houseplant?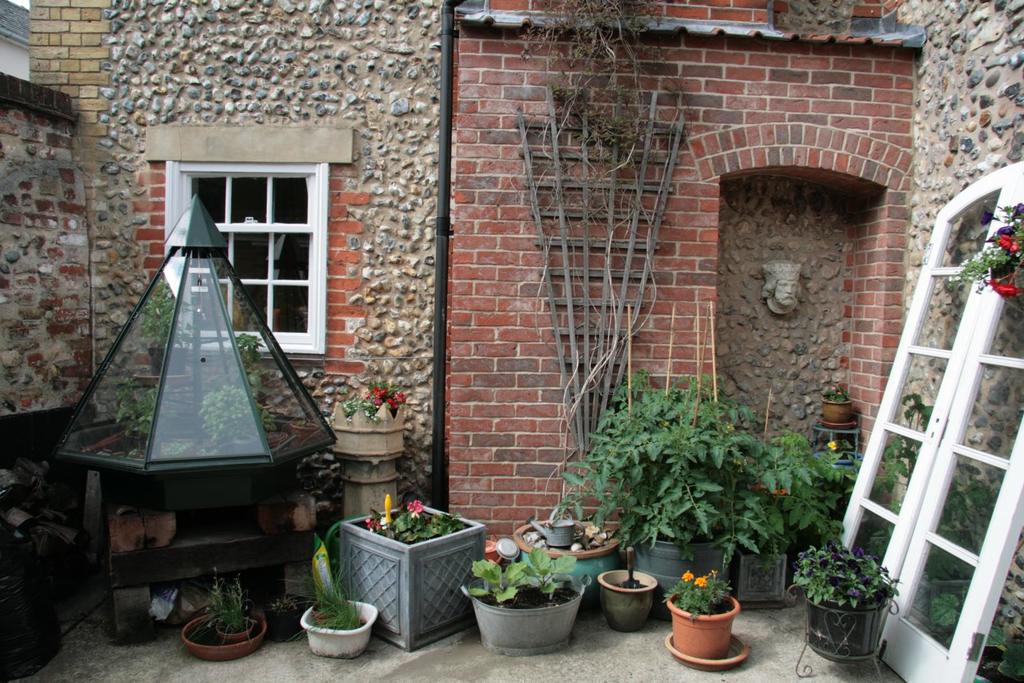
460,537,590,646
